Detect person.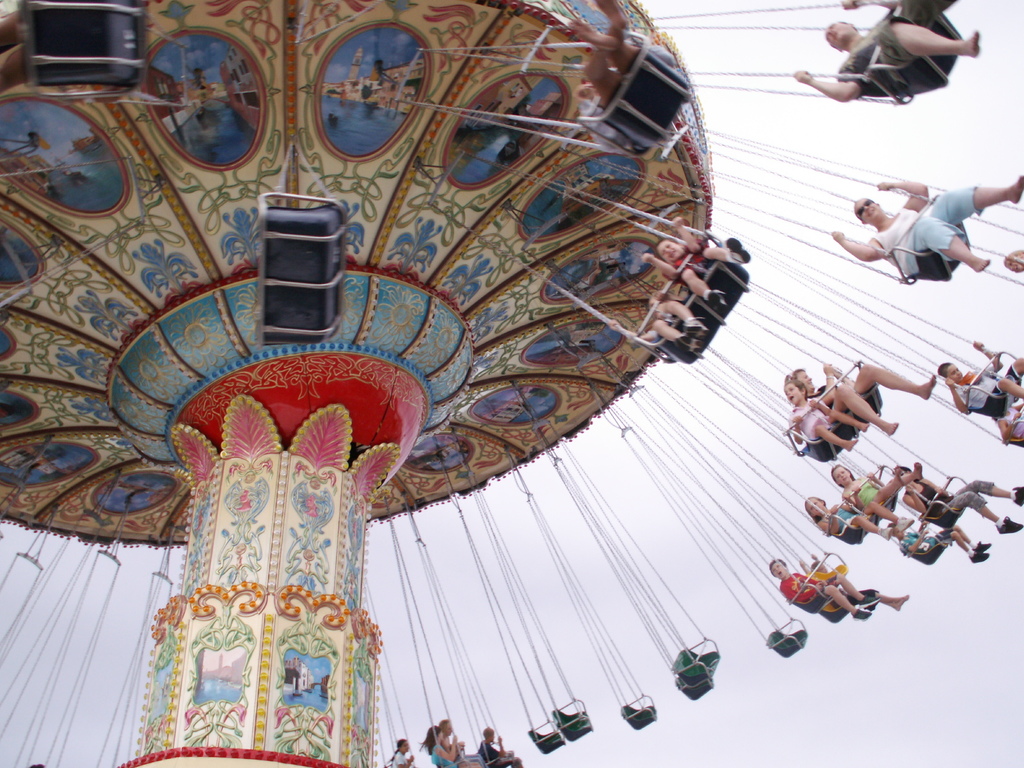
Detected at left=828, top=180, right=1021, bottom=282.
